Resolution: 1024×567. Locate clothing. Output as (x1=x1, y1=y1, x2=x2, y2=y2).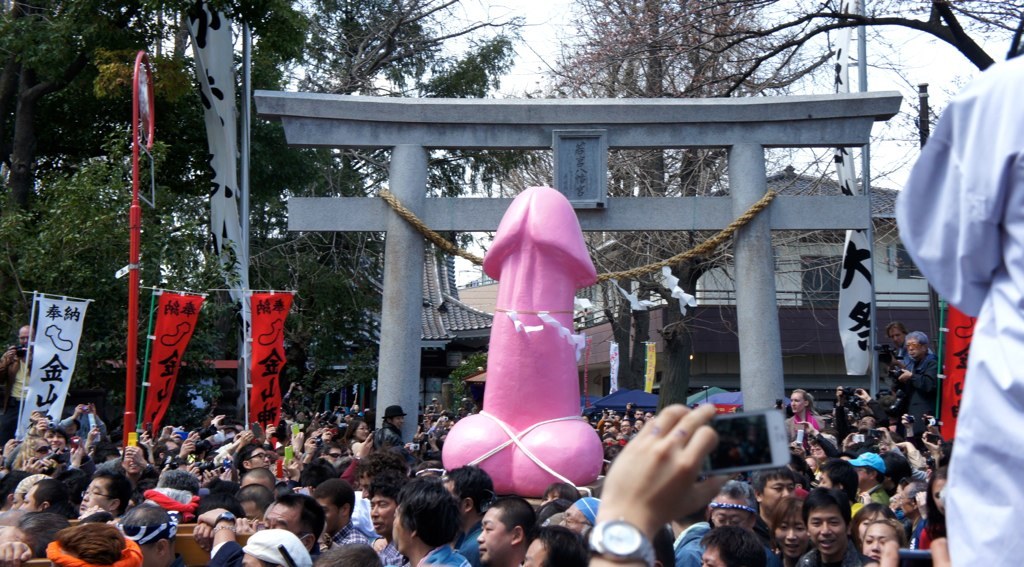
(x1=4, y1=351, x2=33, y2=437).
